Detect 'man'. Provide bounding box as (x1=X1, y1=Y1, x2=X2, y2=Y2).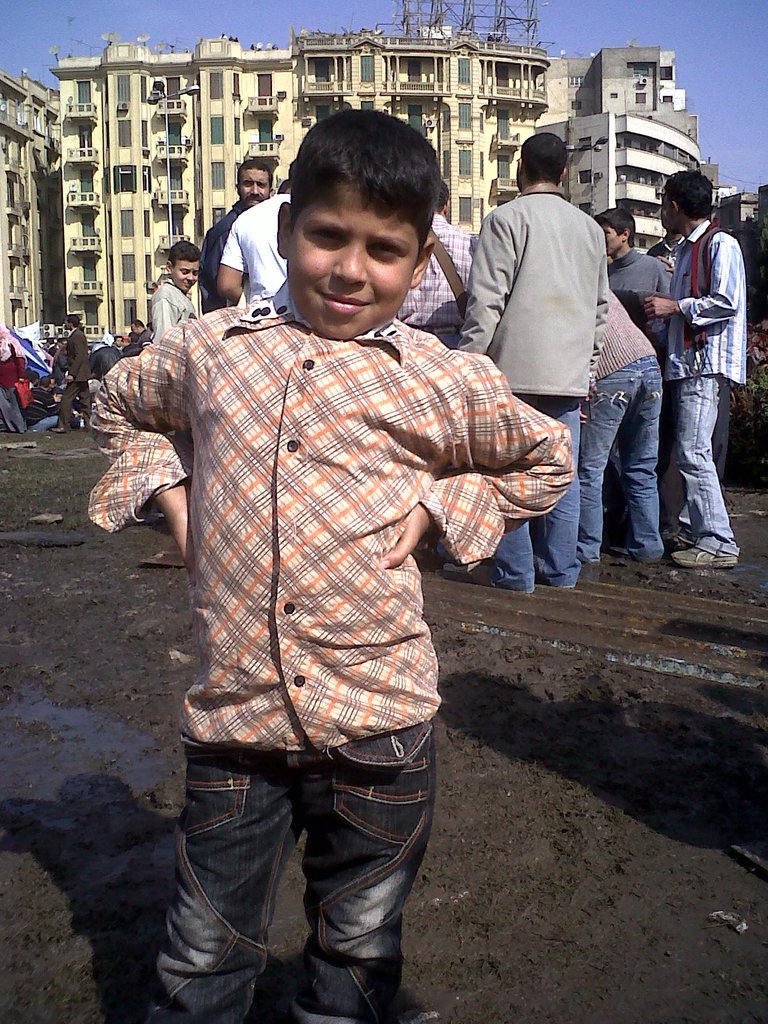
(x1=644, y1=153, x2=756, y2=561).
